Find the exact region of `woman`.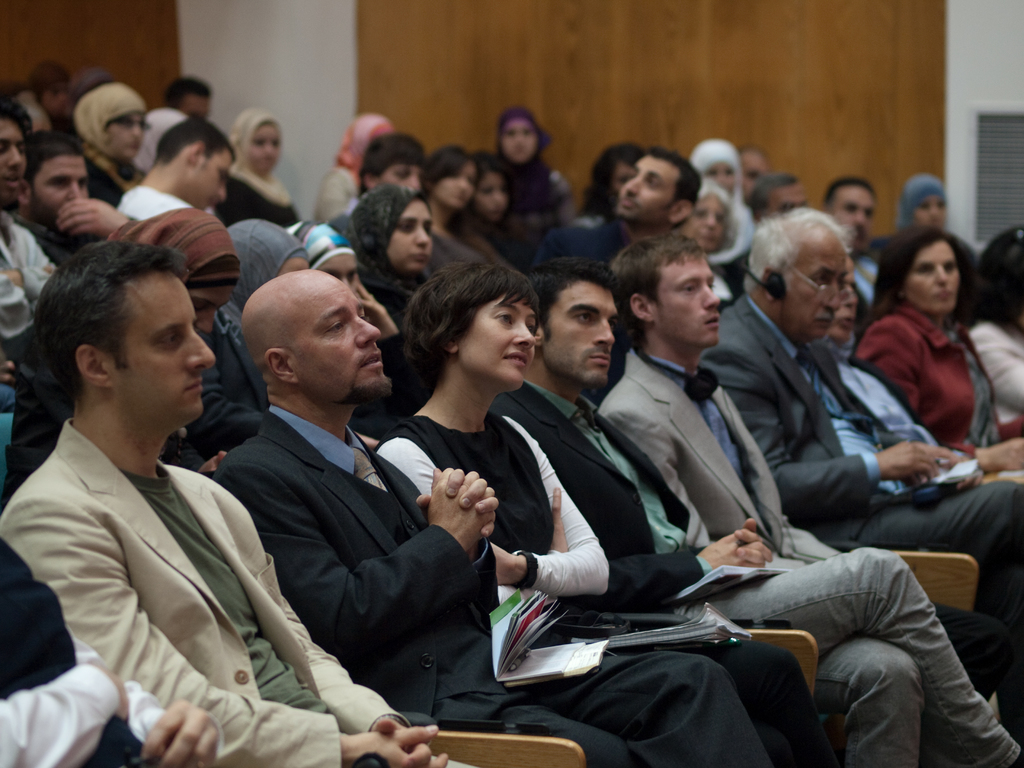
Exact region: {"left": 966, "top": 221, "right": 1023, "bottom": 433}.
